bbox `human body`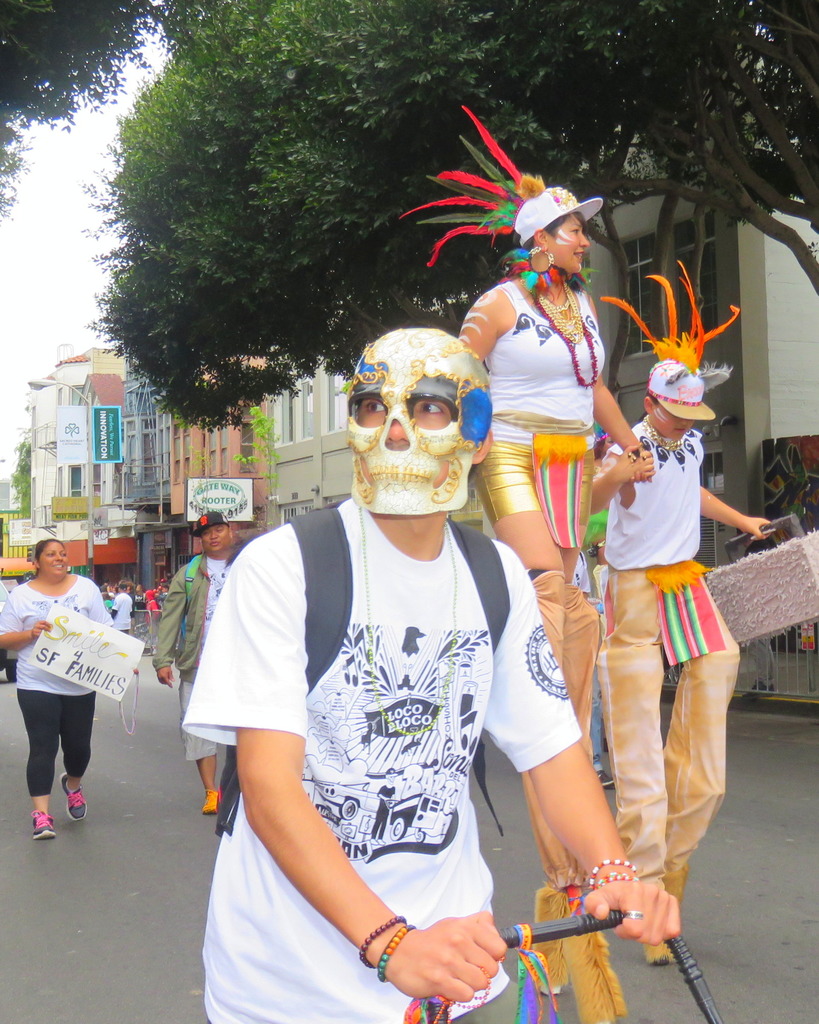
<region>587, 256, 782, 959</region>
